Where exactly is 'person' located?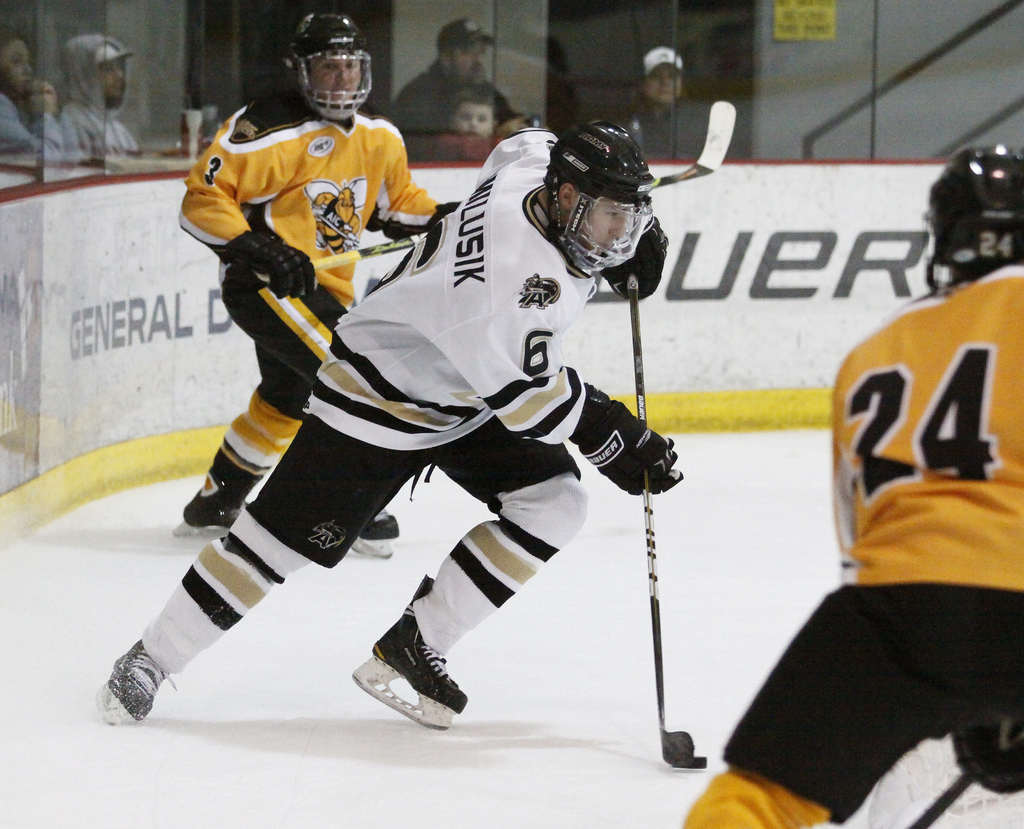
Its bounding box is 677 138 1023 828.
